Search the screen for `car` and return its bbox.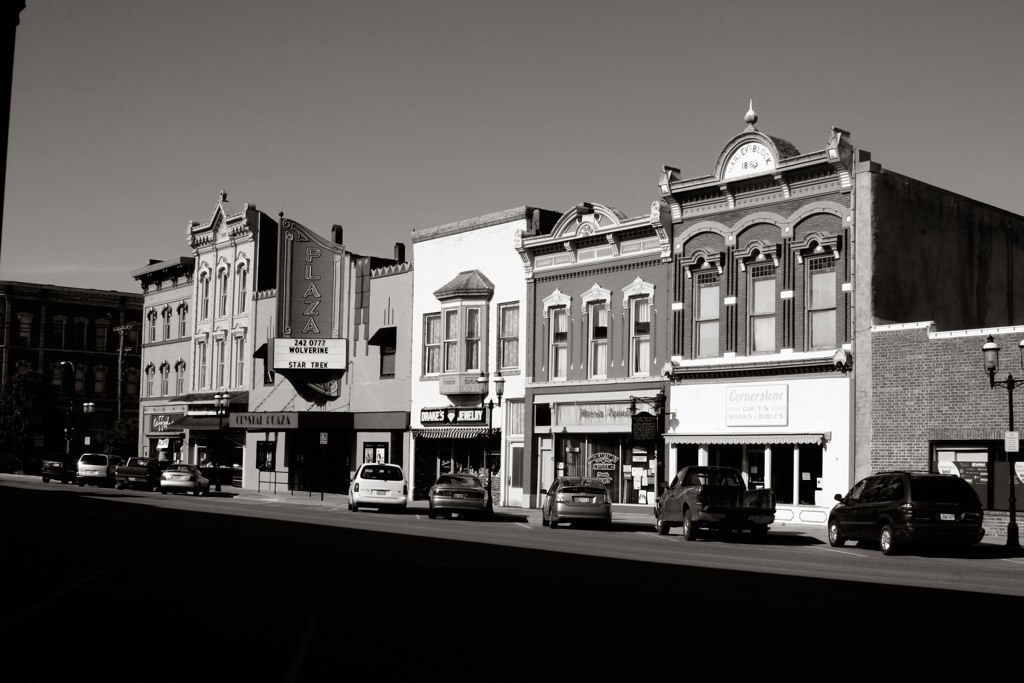
Found: region(430, 474, 492, 522).
